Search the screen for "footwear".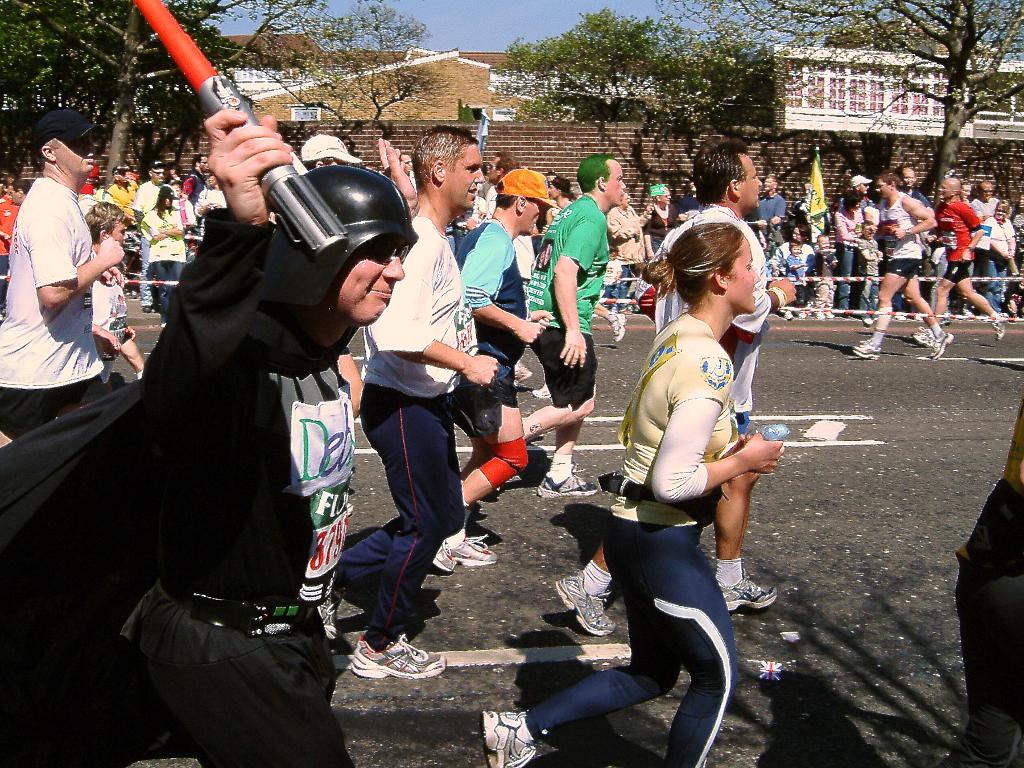
Found at <region>988, 314, 1005, 341</region>.
